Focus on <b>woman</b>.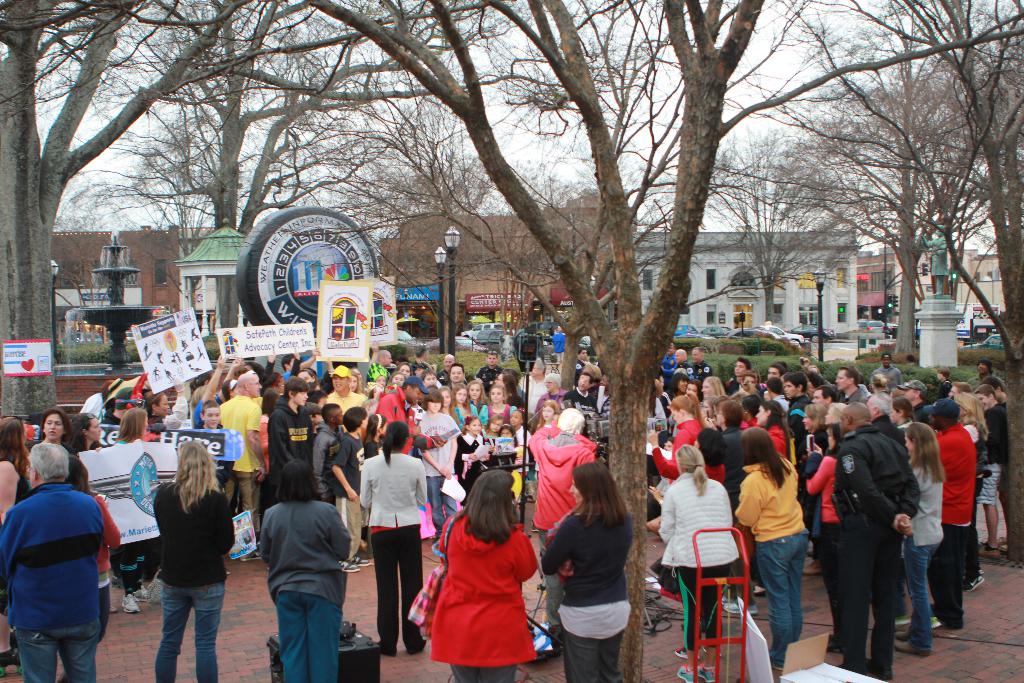
Focused at {"x1": 955, "y1": 389, "x2": 989, "y2": 597}.
